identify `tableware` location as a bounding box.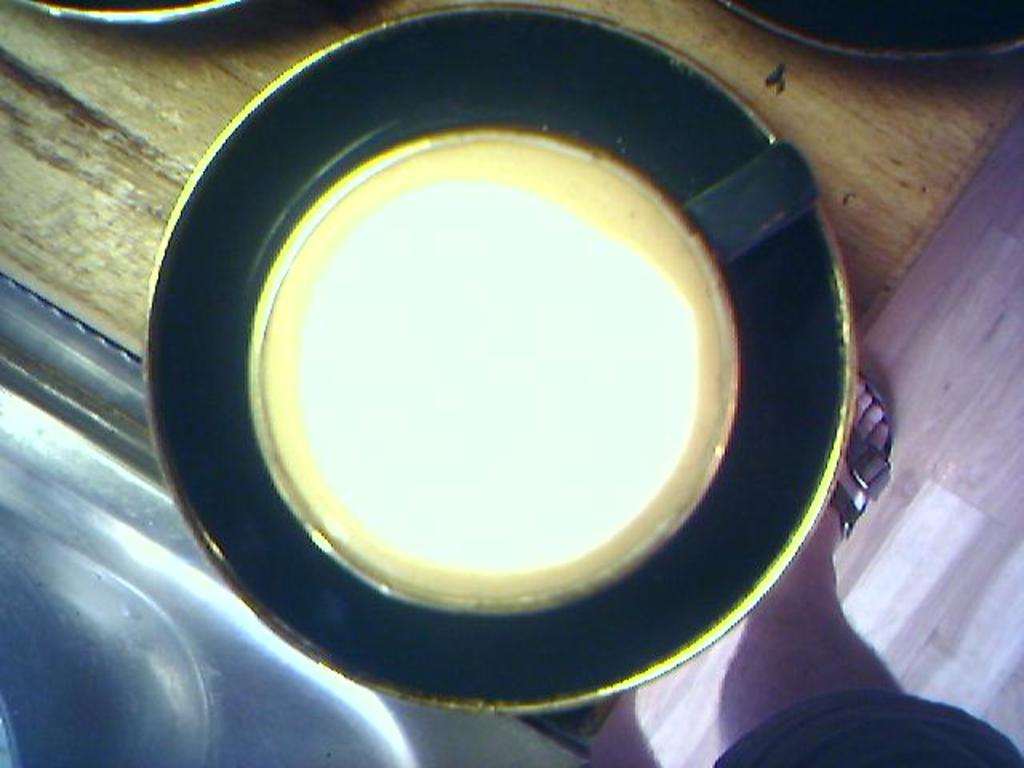
2,0,232,18.
